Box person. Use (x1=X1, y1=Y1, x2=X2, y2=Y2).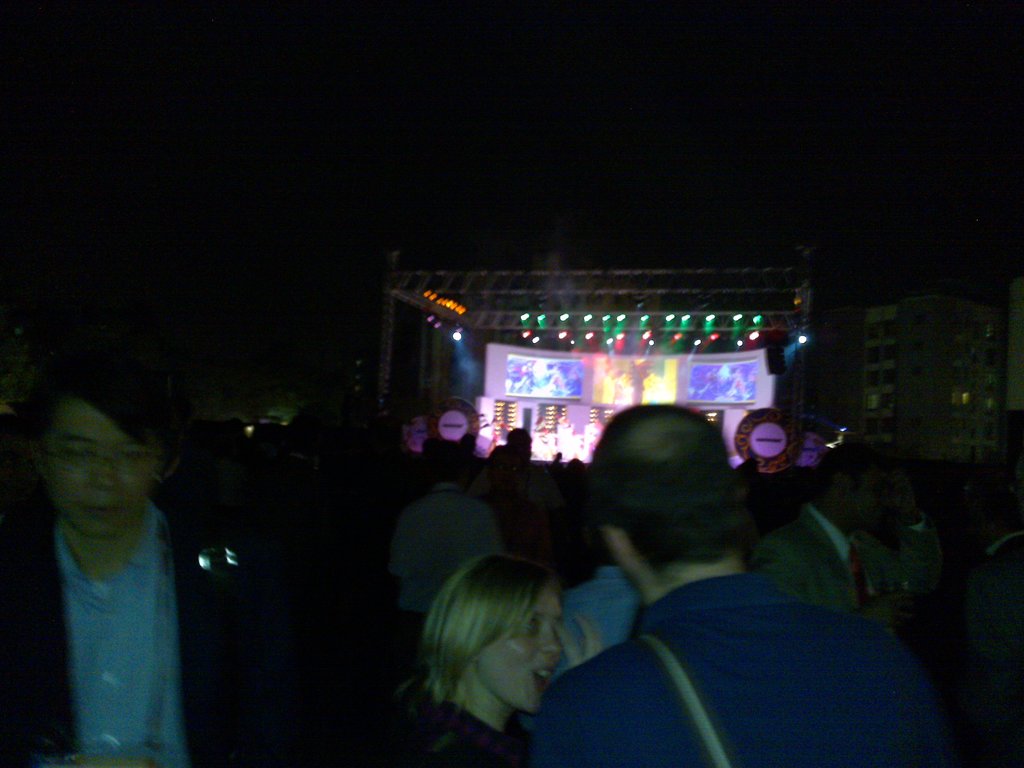
(x1=351, y1=549, x2=607, y2=767).
